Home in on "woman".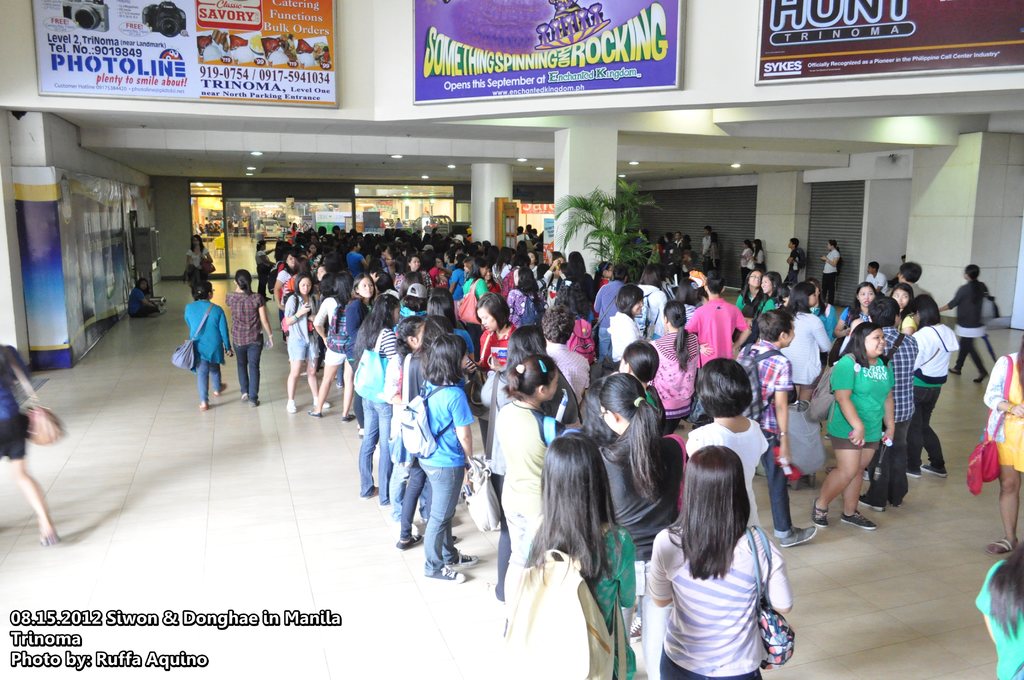
Homed in at (x1=758, y1=269, x2=782, y2=320).
